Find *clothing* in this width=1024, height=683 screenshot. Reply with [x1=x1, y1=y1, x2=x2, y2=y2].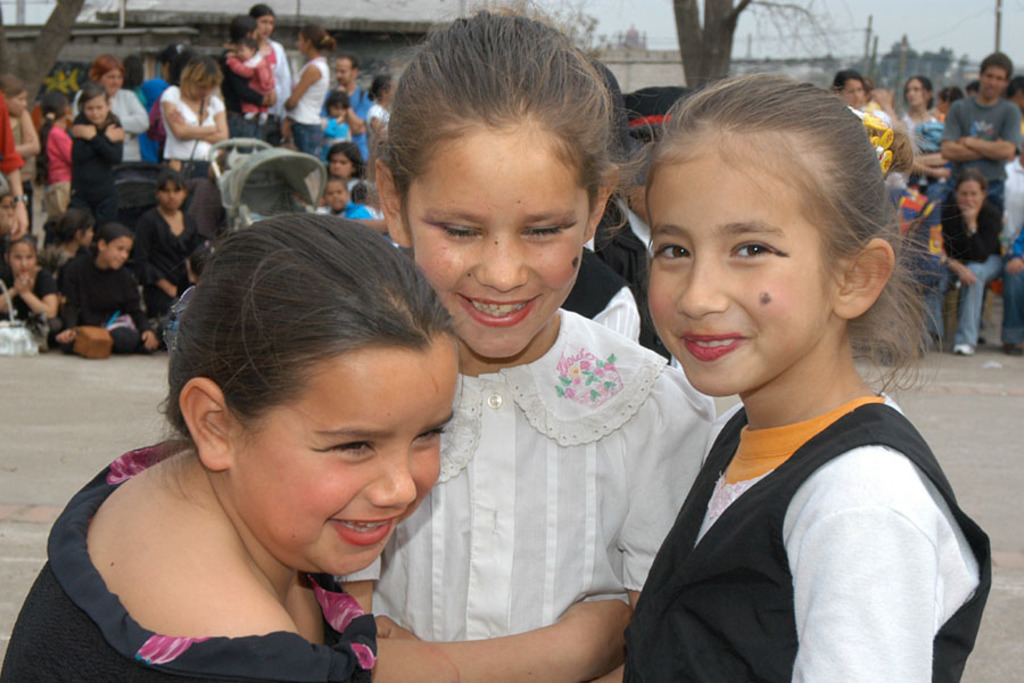
[x1=132, y1=201, x2=207, y2=315].
